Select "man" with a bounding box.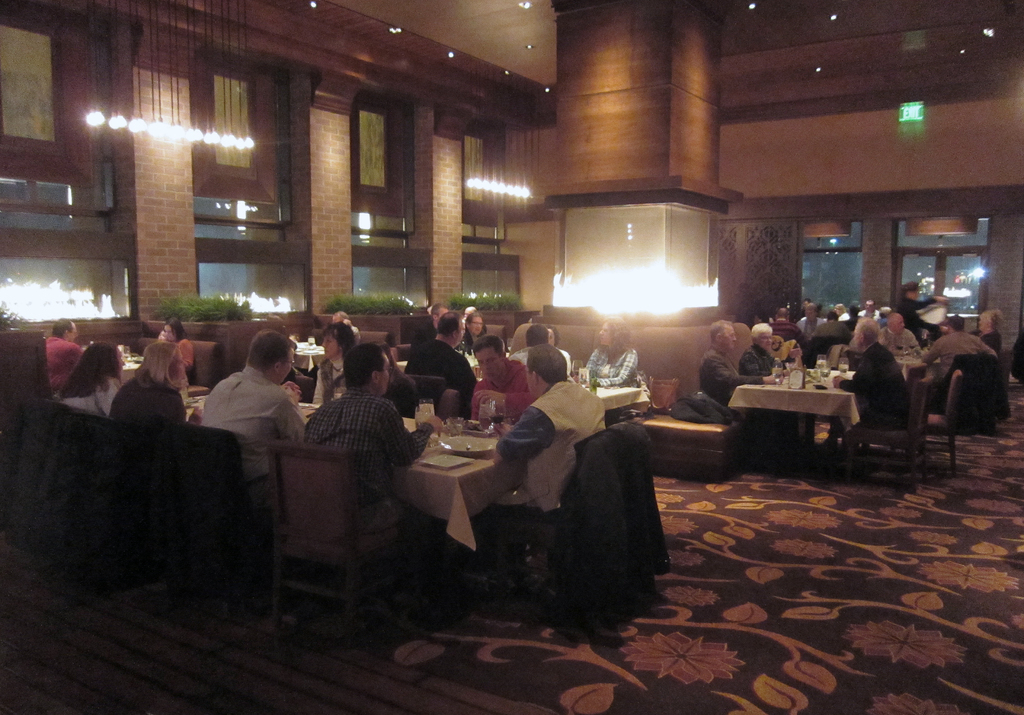
(873,306,935,361).
